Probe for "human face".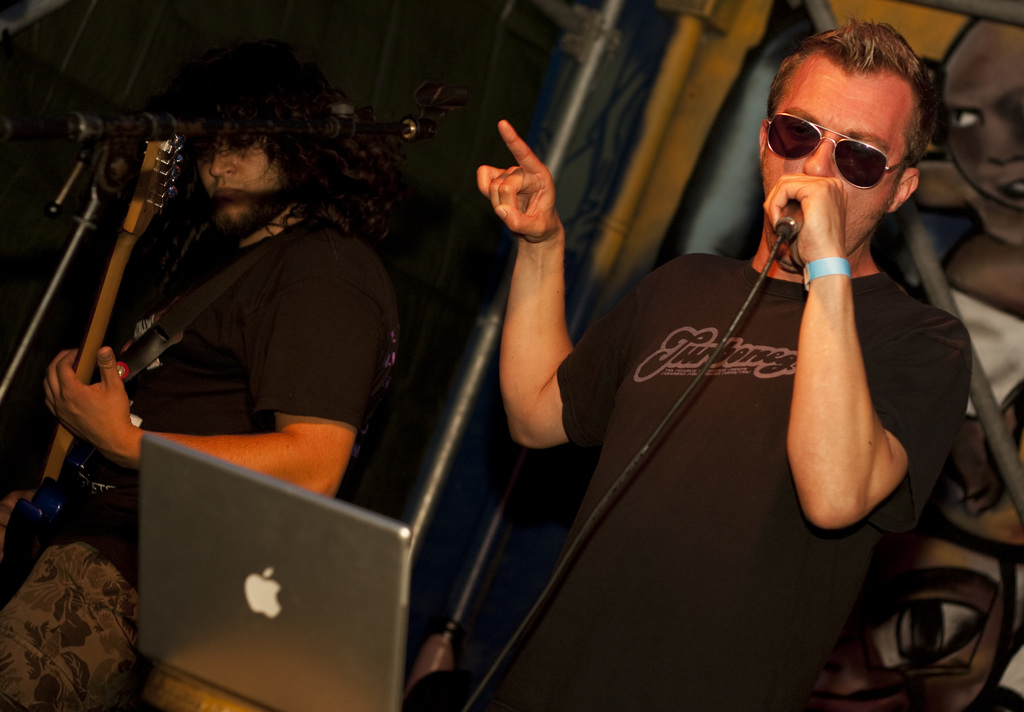
Probe result: bbox=(192, 140, 276, 222).
